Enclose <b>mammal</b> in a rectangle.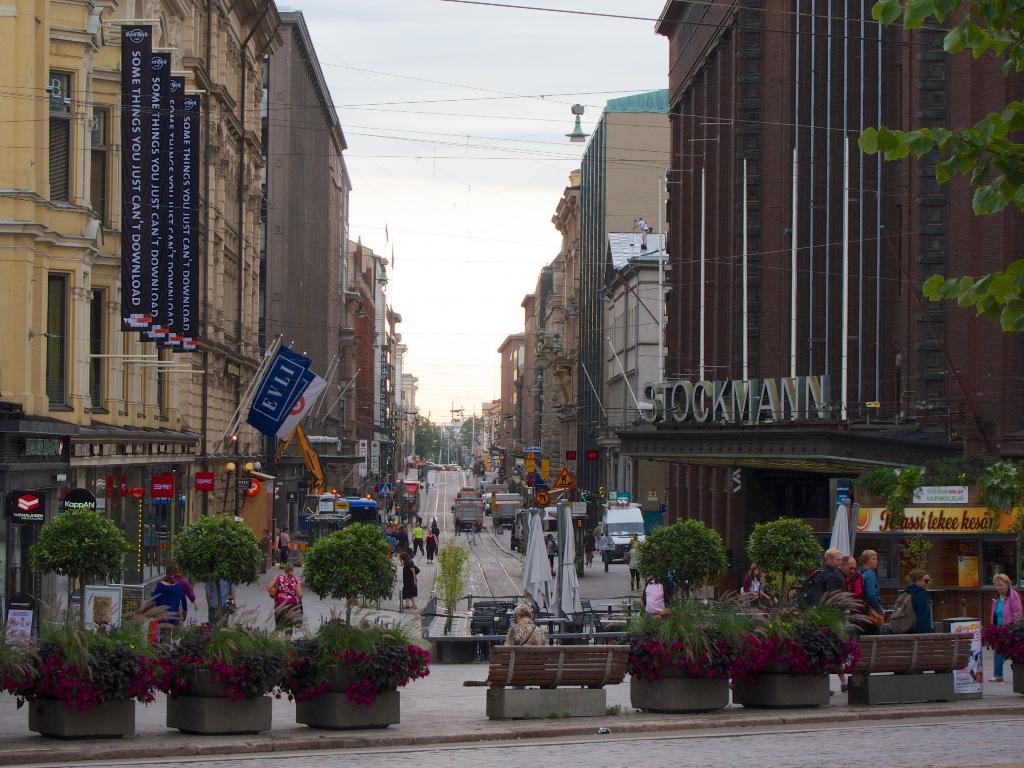
(left=257, top=557, right=326, bottom=641).
